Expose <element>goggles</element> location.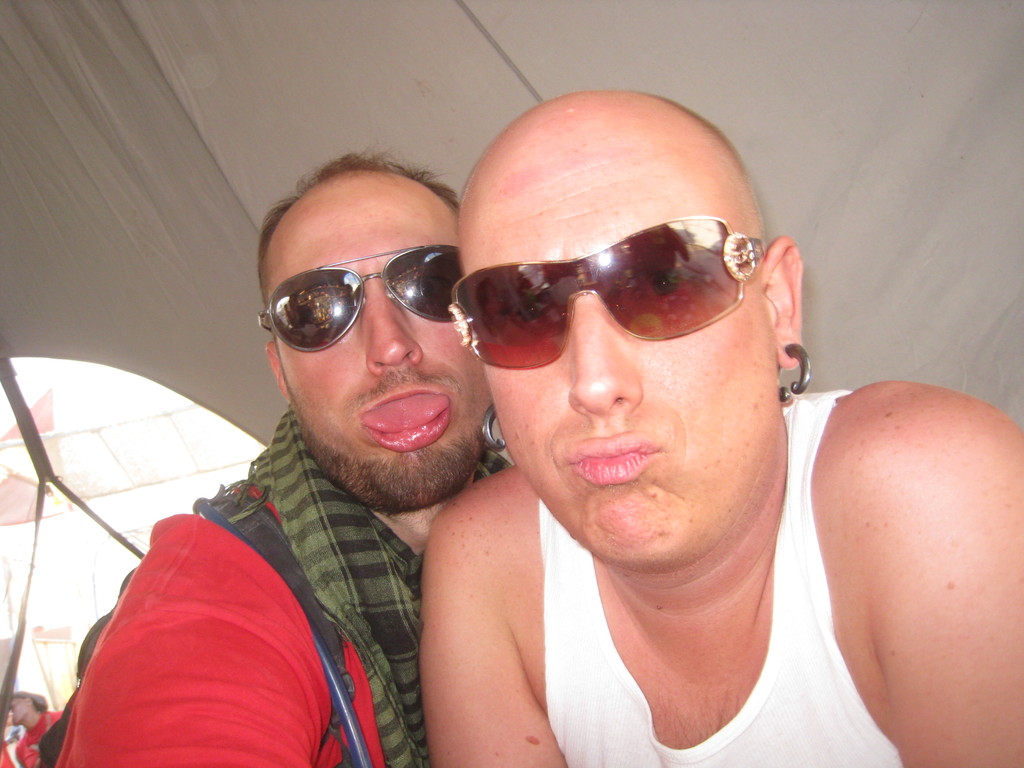
Exposed at select_region(255, 246, 467, 352).
